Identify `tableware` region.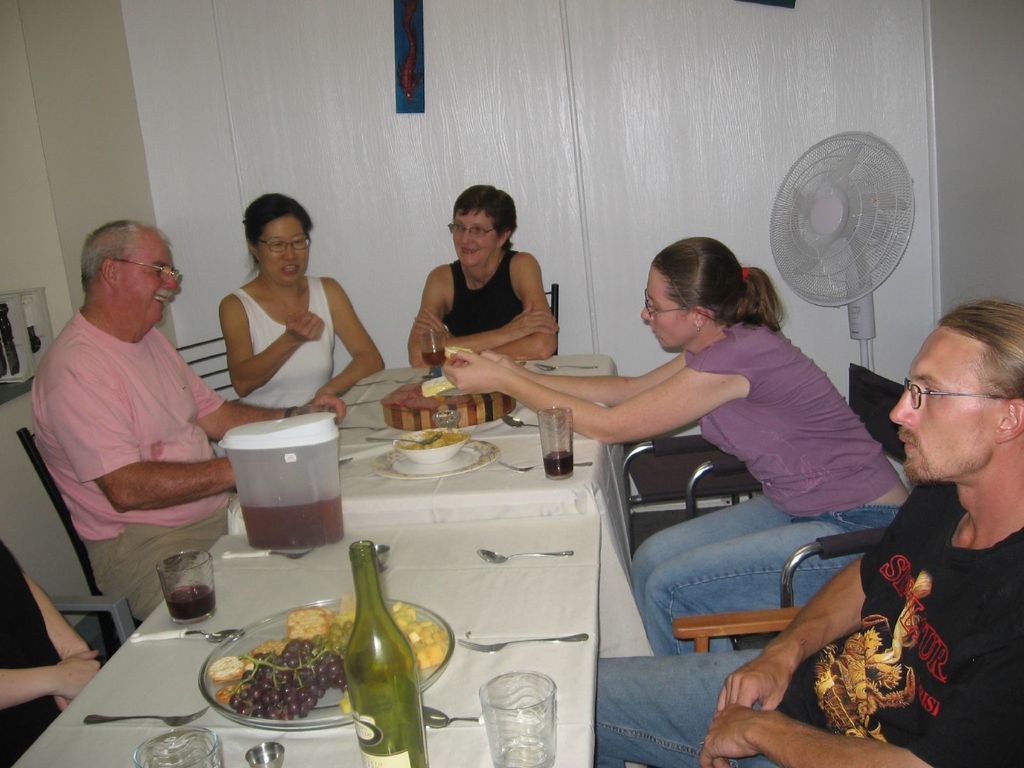
Region: (left=422, top=705, right=480, bottom=721).
